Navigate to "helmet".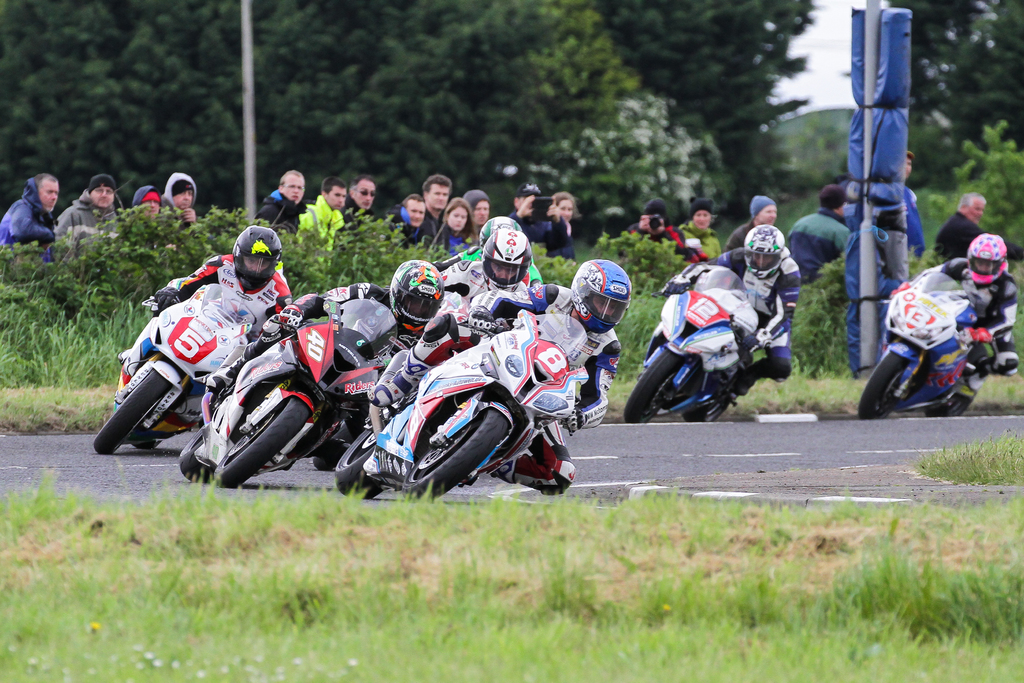
Navigation target: pyautogui.locateOnScreen(481, 219, 527, 288).
